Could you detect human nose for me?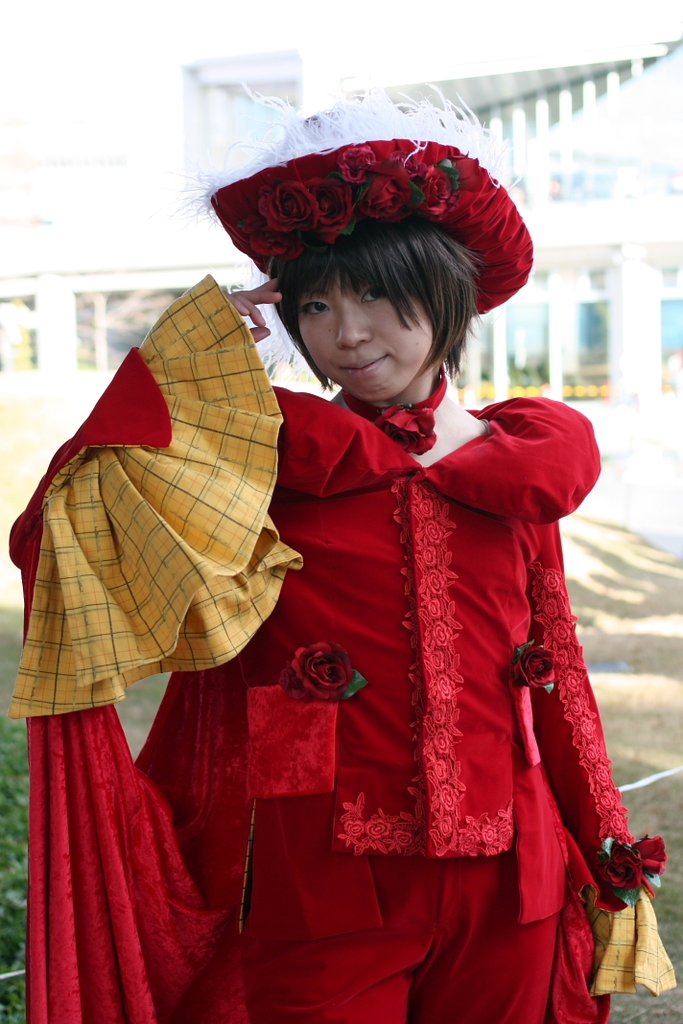
Detection result: (338,304,373,348).
